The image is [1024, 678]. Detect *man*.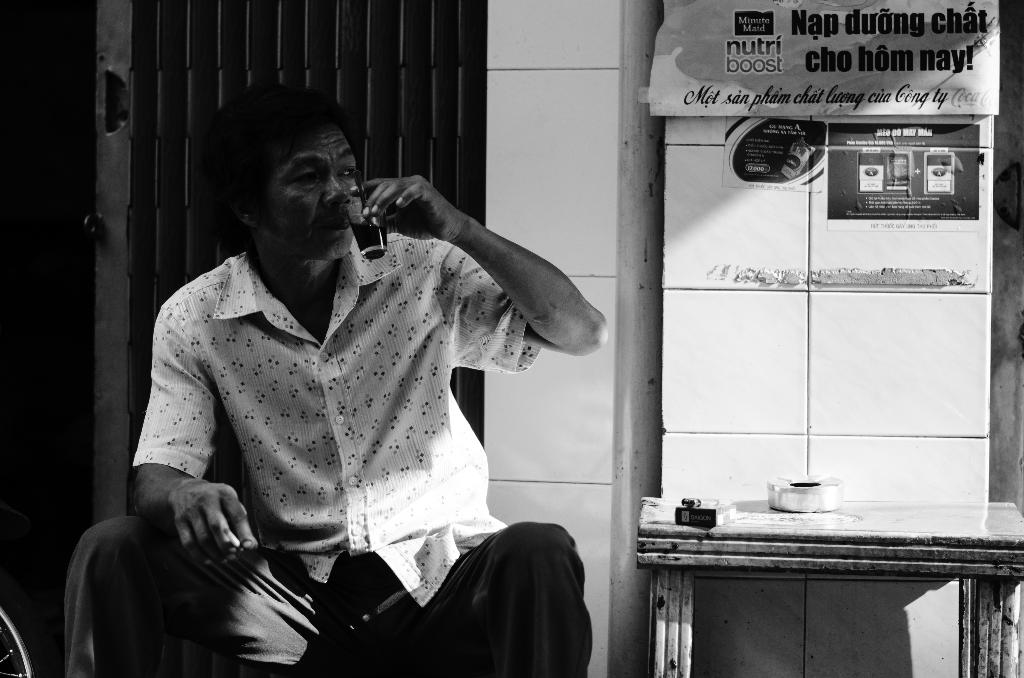
Detection: detection(61, 81, 612, 677).
